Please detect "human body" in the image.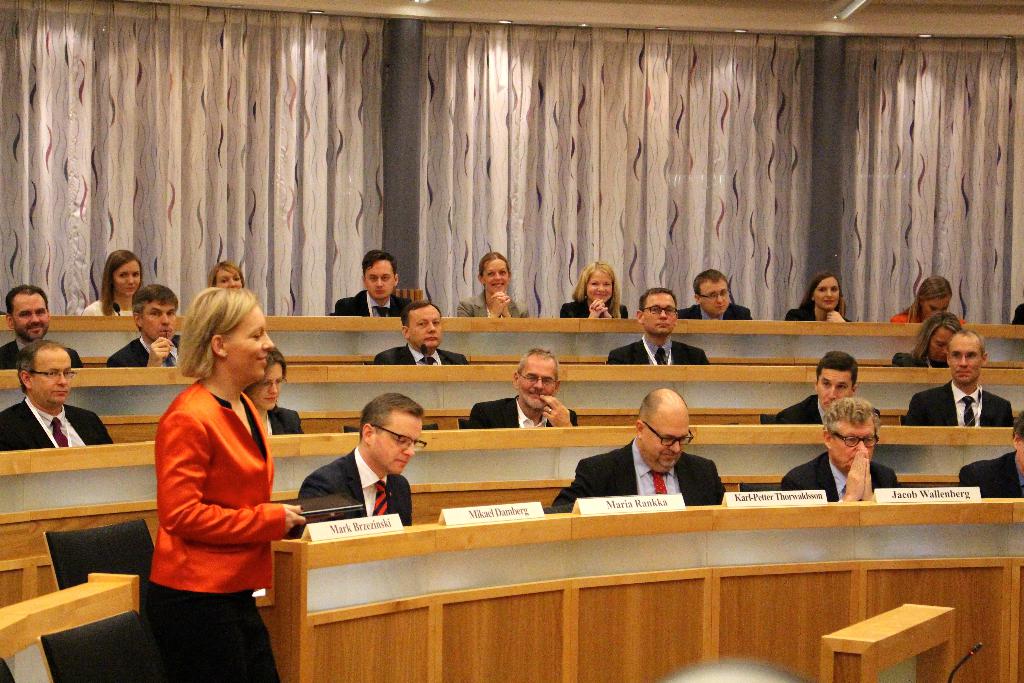
x1=545 y1=386 x2=731 y2=511.
